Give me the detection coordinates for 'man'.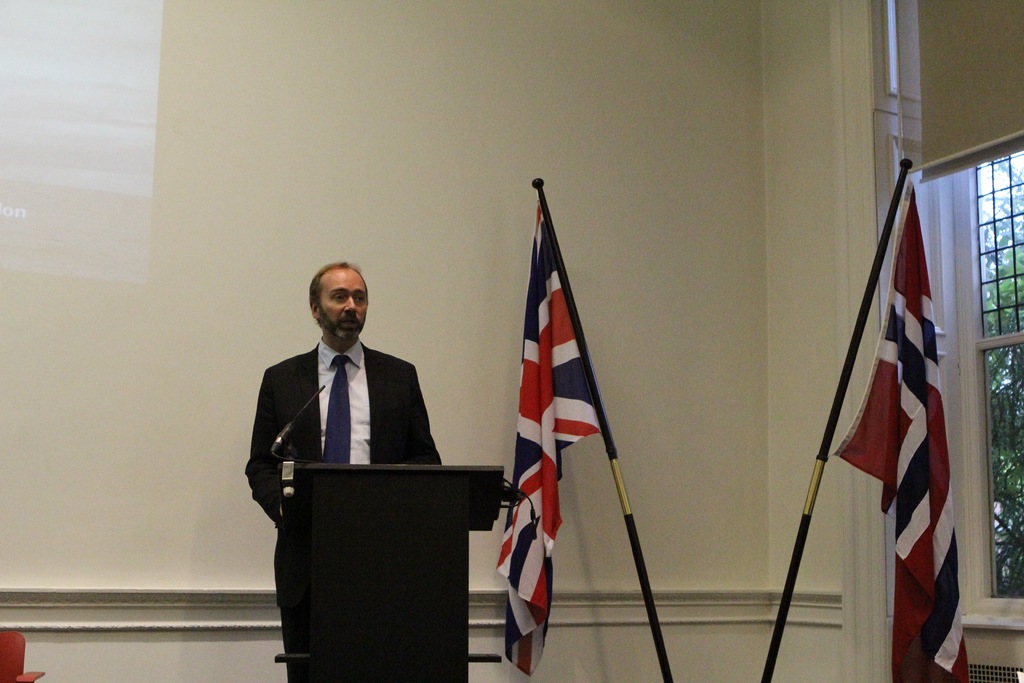
left=245, top=257, right=456, bottom=626.
